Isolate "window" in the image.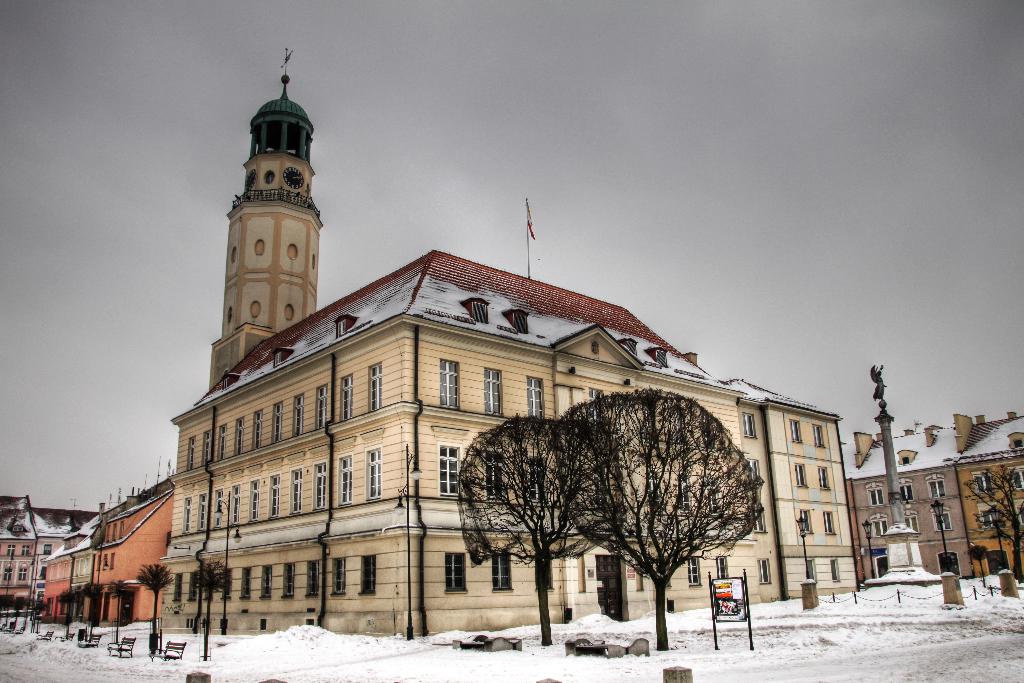
Isolated region: [x1=4, y1=566, x2=13, y2=583].
